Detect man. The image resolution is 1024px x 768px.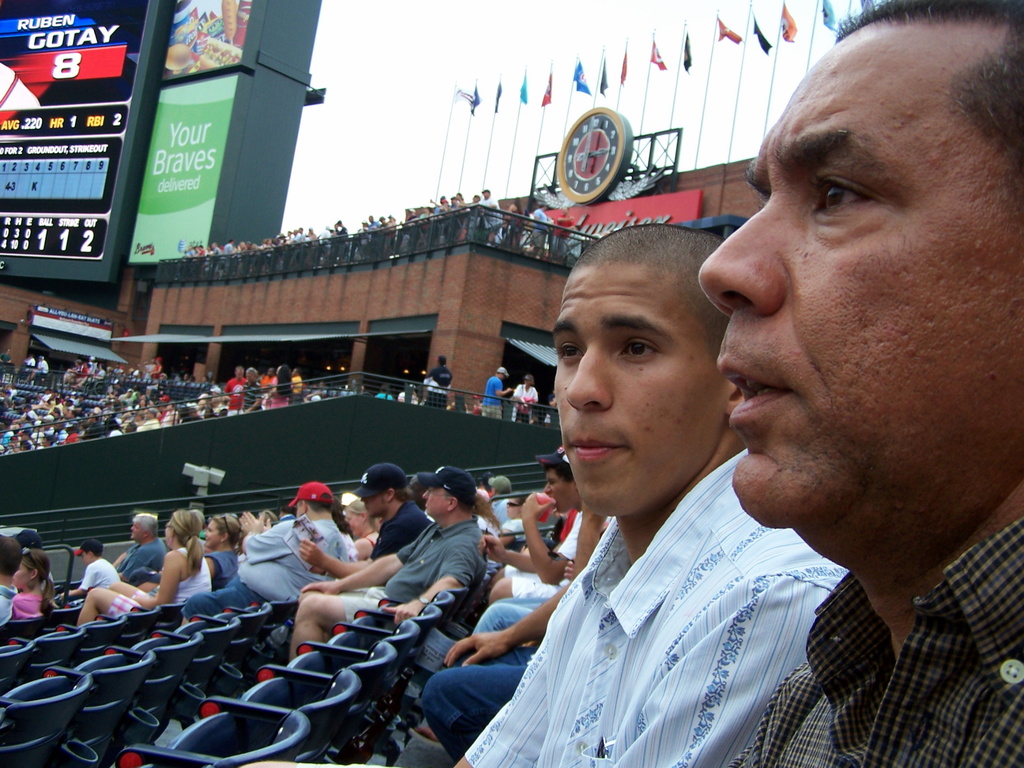
[x1=0, y1=533, x2=20, y2=630].
